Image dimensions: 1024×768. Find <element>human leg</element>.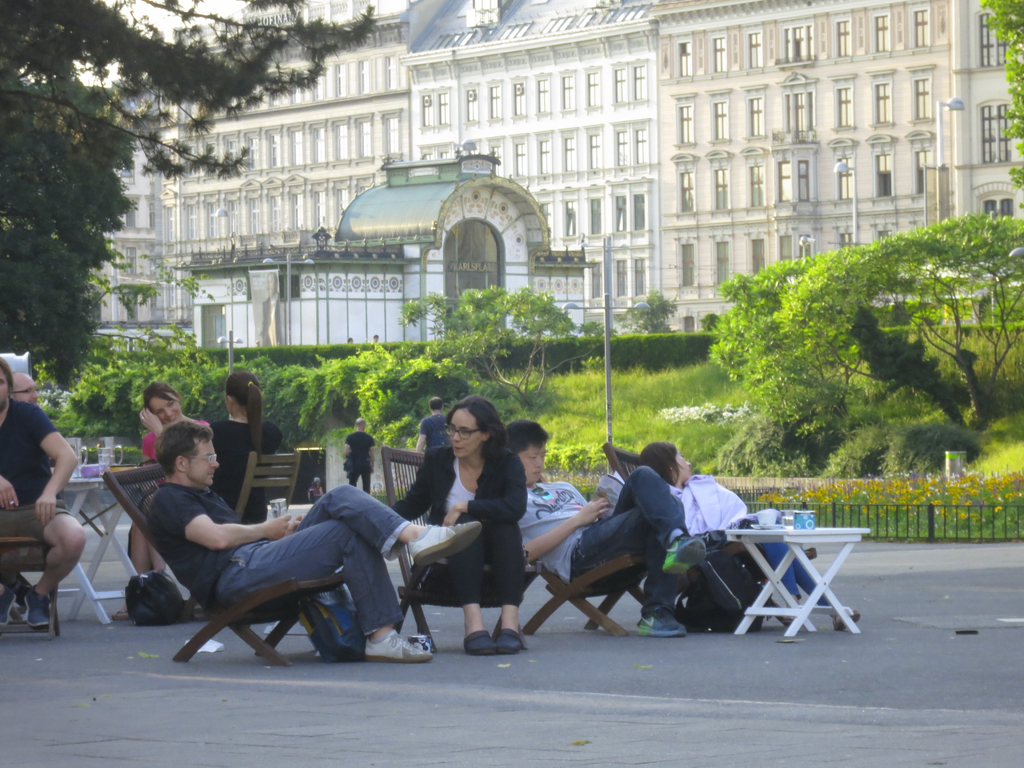
Rect(348, 460, 361, 488).
